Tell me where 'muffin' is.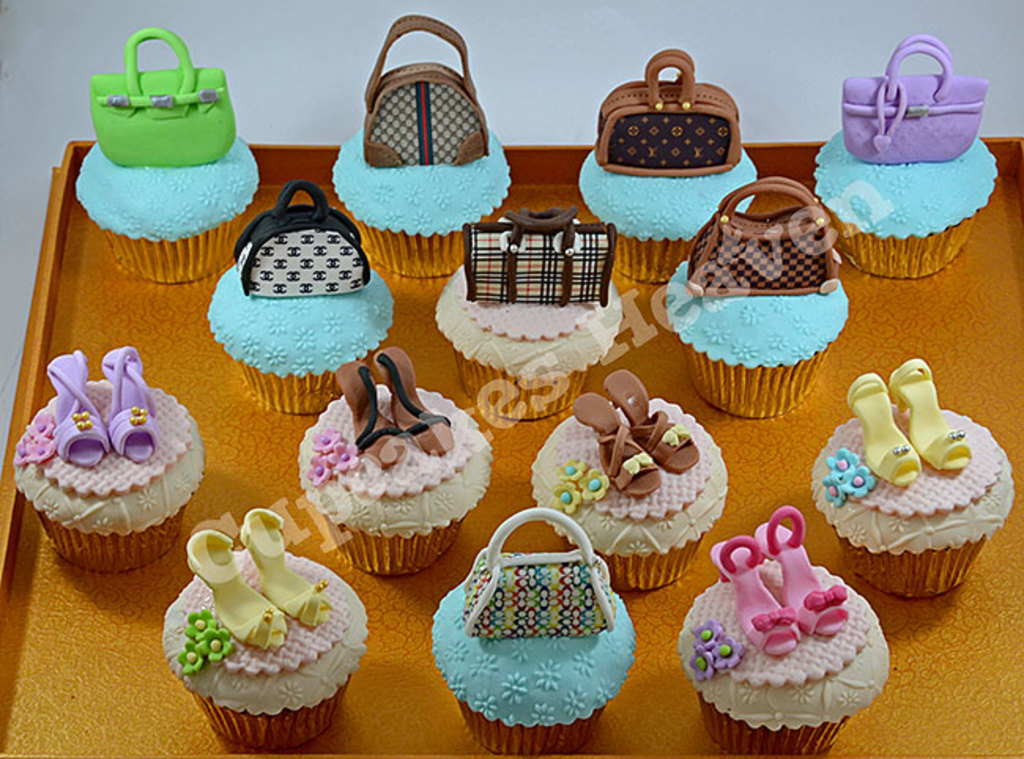
'muffin' is at 154/505/370/753.
